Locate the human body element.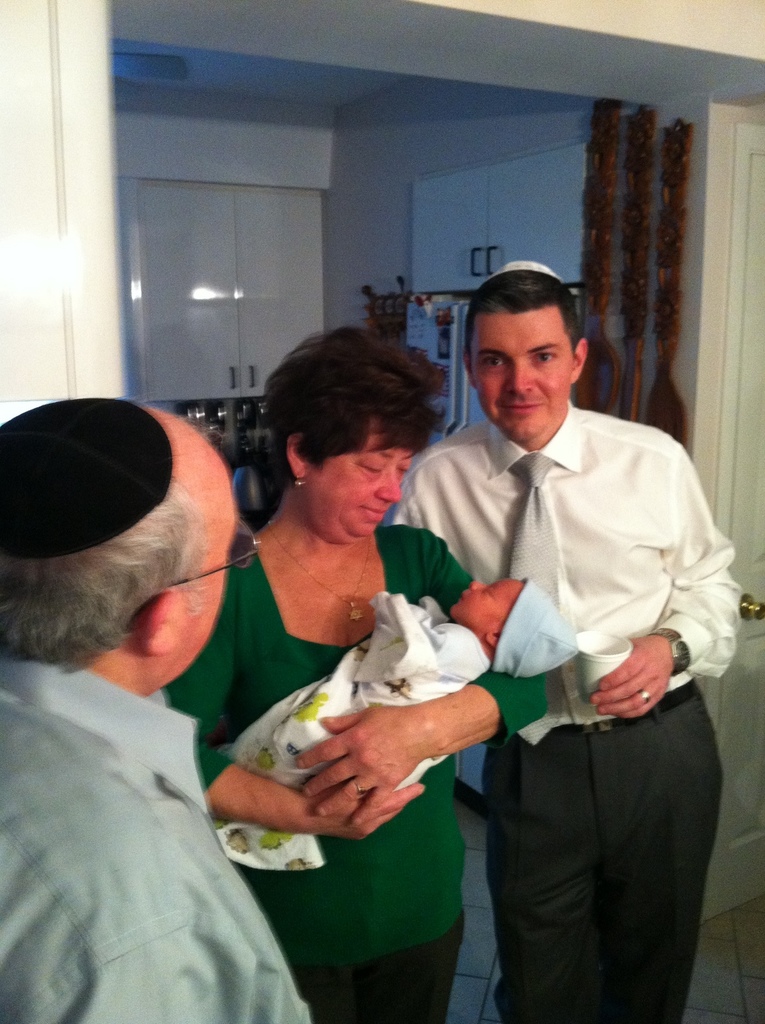
Element bbox: left=0, top=653, right=313, bottom=1023.
